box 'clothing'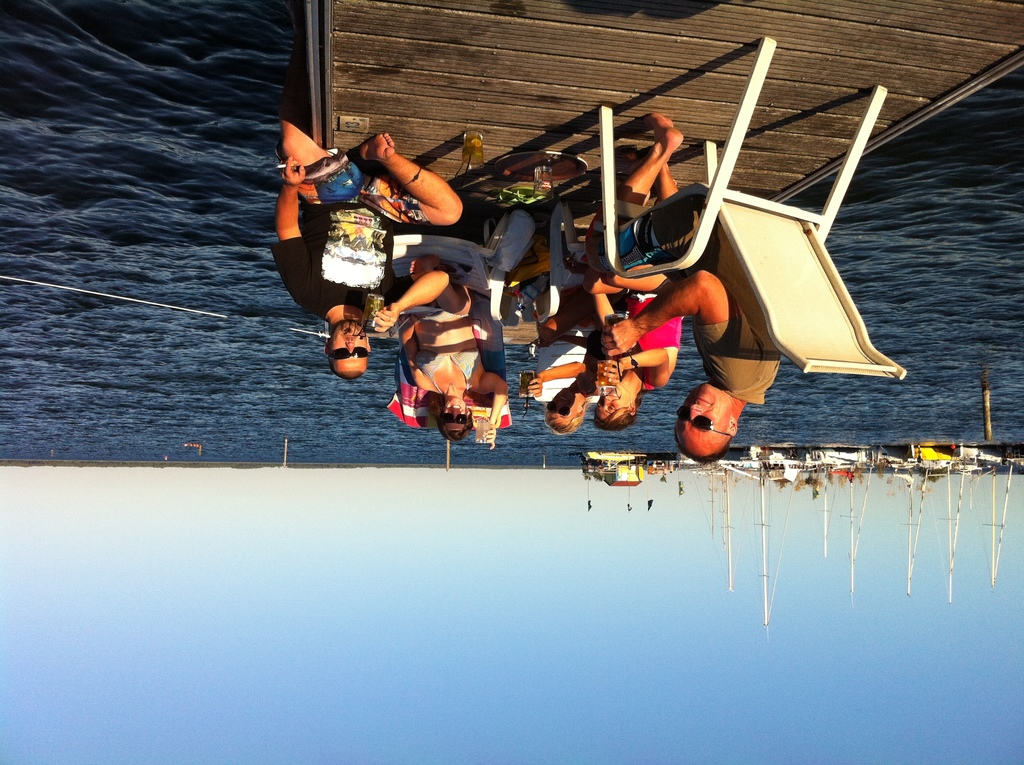
box=[618, 289, 678, 389]
